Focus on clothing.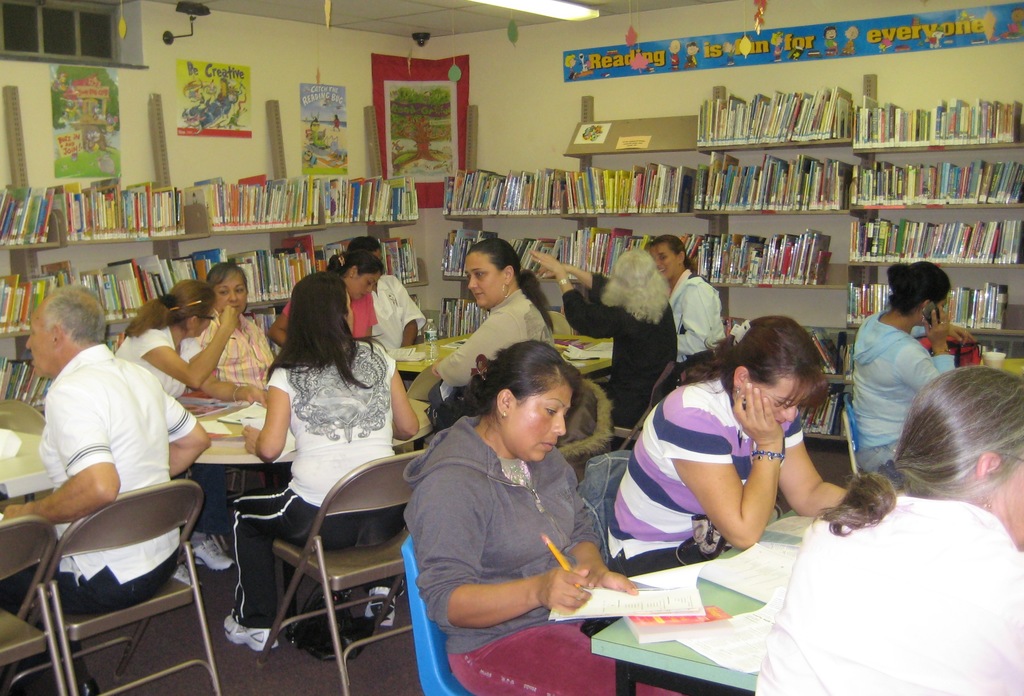
Focused at (x1=124, y1=323, x2=189, y2=398).
